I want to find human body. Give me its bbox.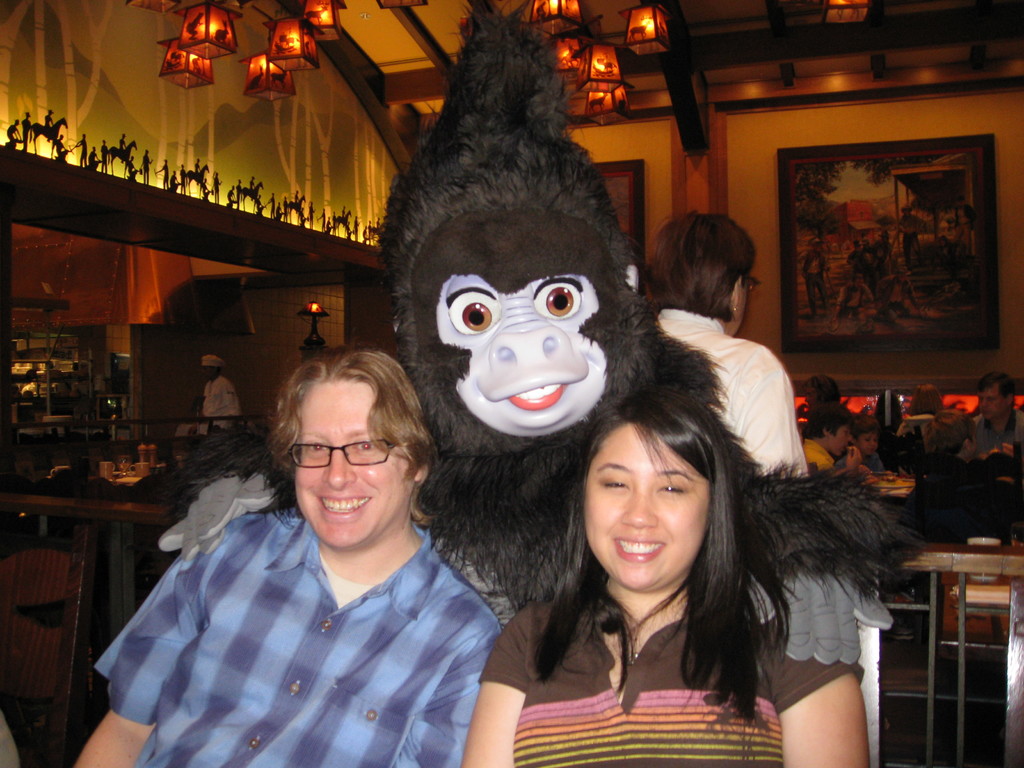
143 321 513 751.
